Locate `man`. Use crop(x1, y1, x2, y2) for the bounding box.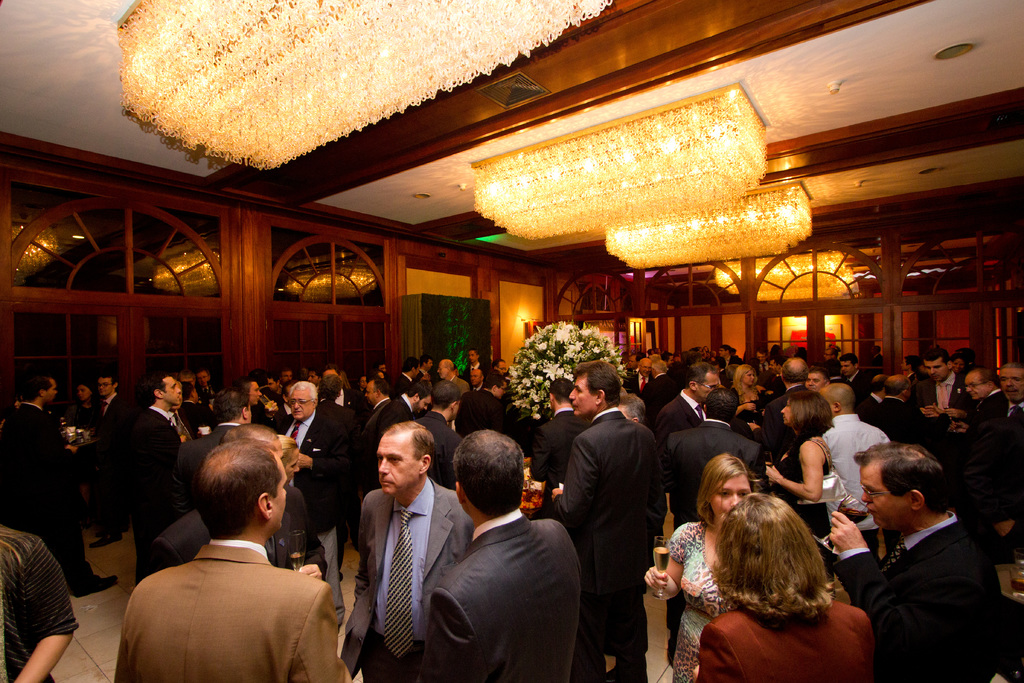
crop(362, 375, 408, 481).
